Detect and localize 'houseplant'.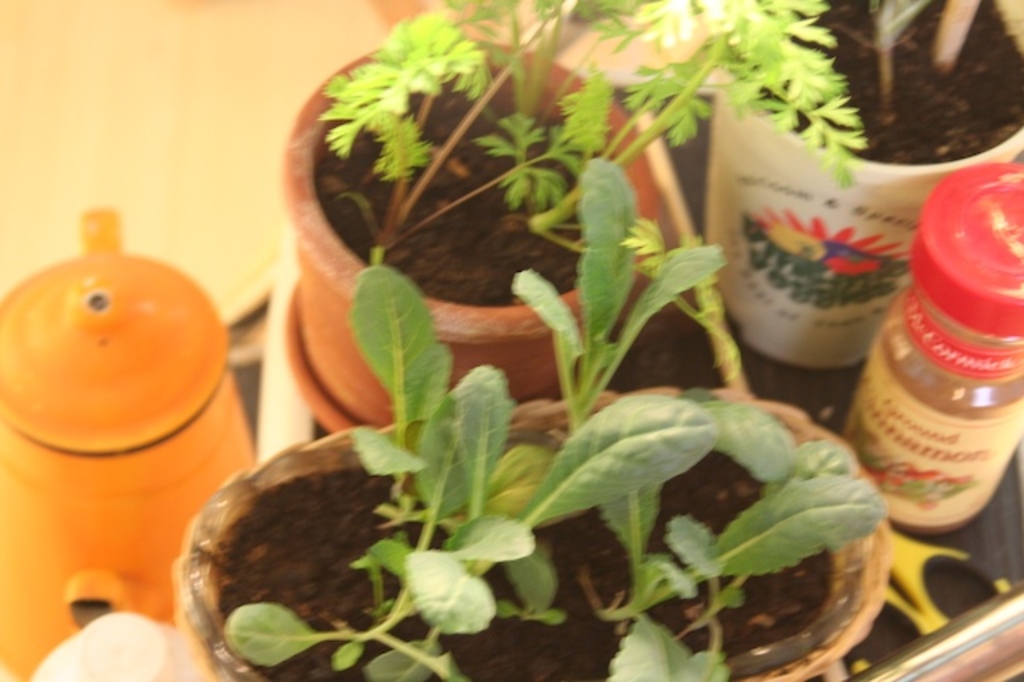
Localized at [282, 0, 861, 435].
